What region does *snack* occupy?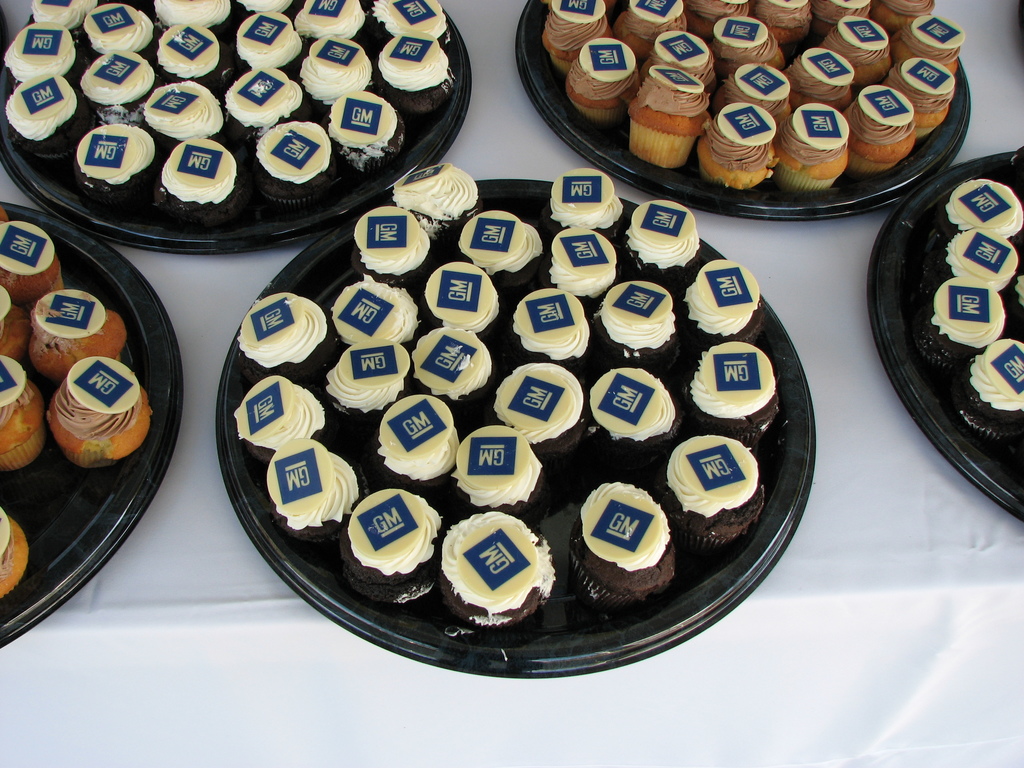
82:3:154:50.
